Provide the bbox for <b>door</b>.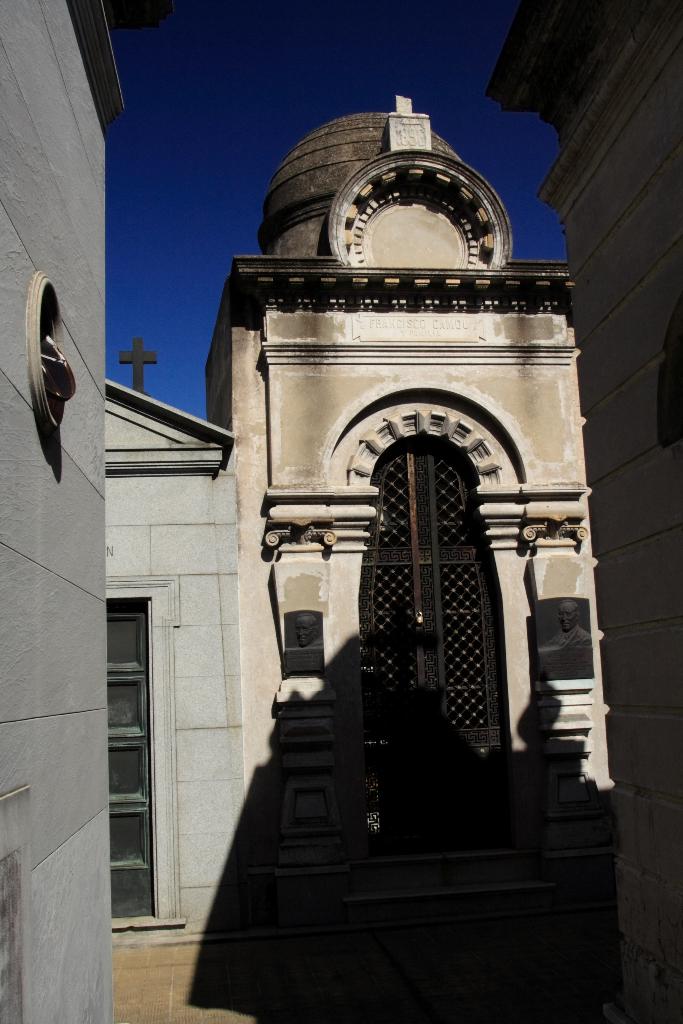
pyautogui.locateOnScreen(99, 533, 163, 919).
